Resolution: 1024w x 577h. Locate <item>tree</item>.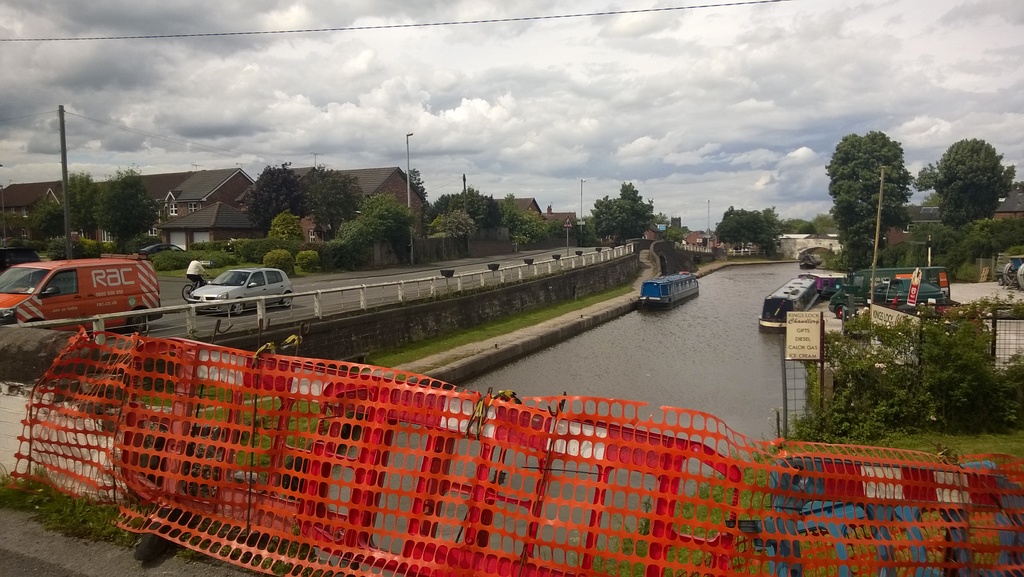
[916, 219, 1023, 274].
